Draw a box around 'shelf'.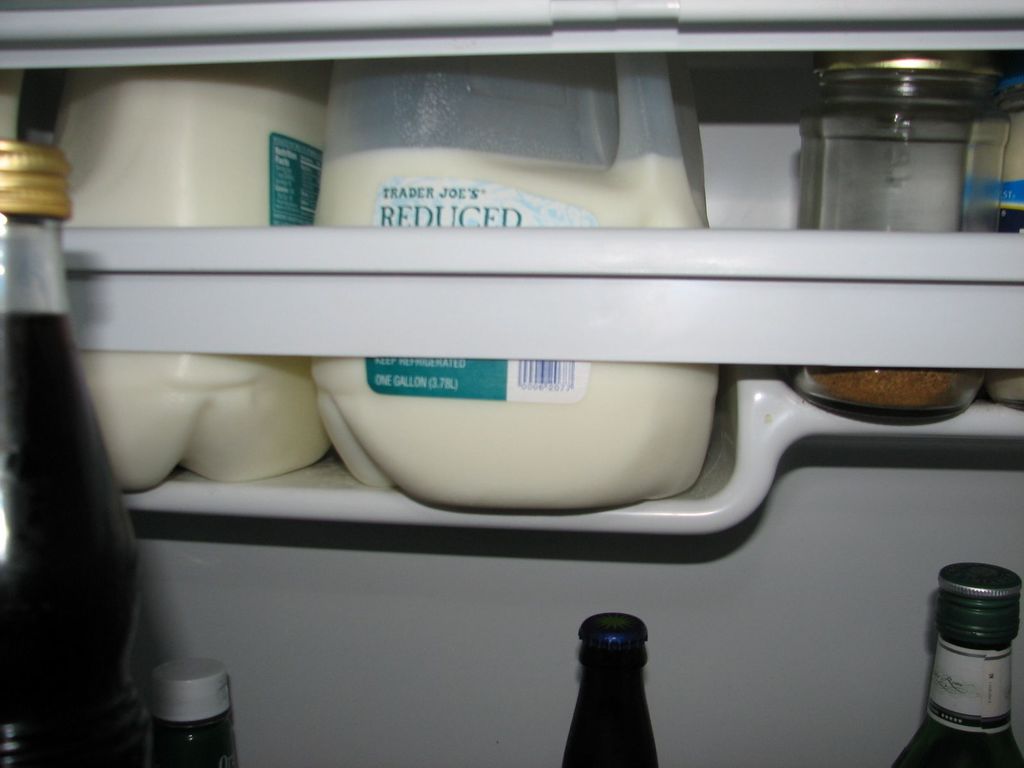
0, 0, 1023, 372.
